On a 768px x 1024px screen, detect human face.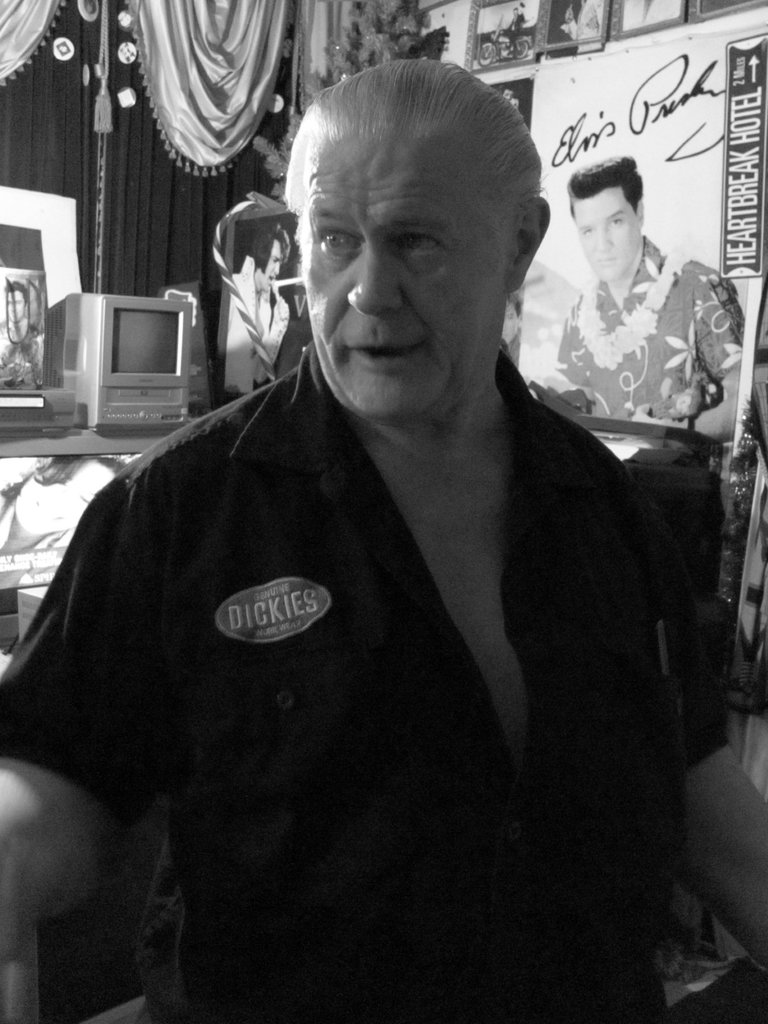
box(8, 287, 25, 321).
